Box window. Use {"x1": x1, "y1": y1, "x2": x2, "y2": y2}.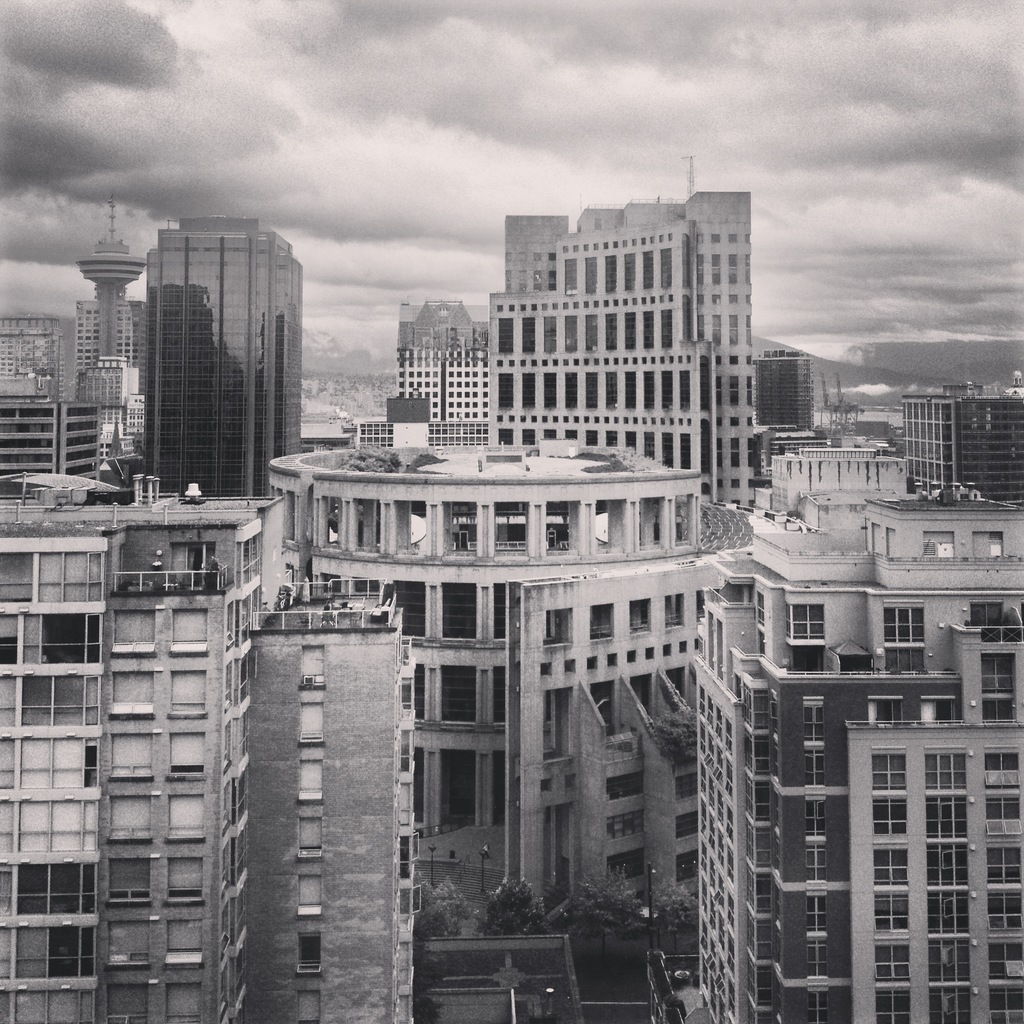
{"x1": 877, "y1": 850, "x2": 909, "y2": 879}.
